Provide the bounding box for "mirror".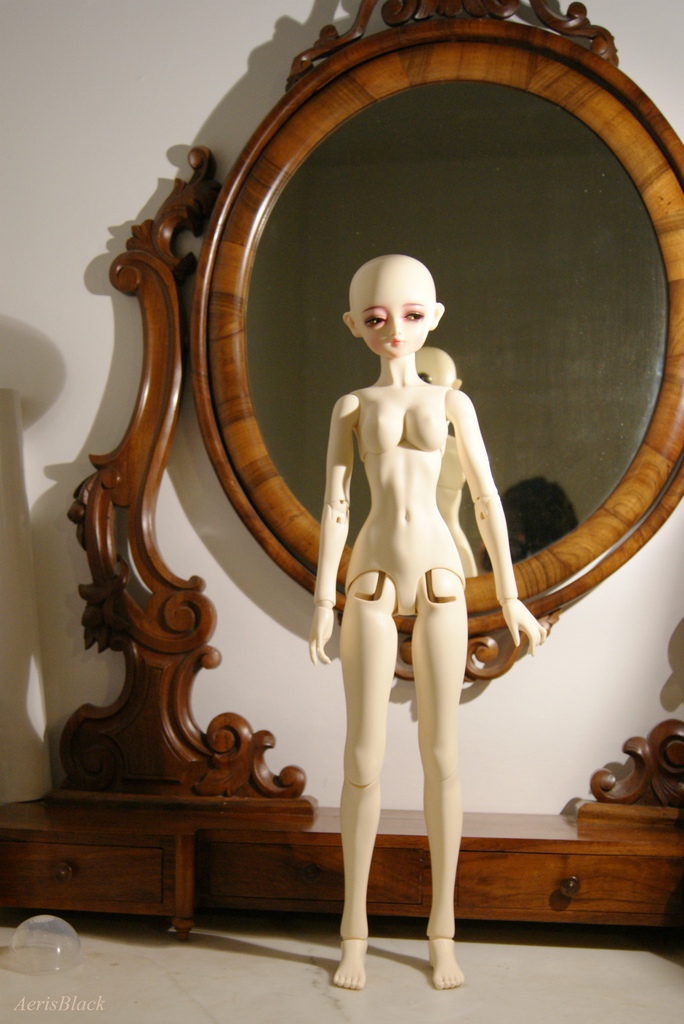
{"left": 238, "top": 84, "right": 671, "bottom": 572}.
